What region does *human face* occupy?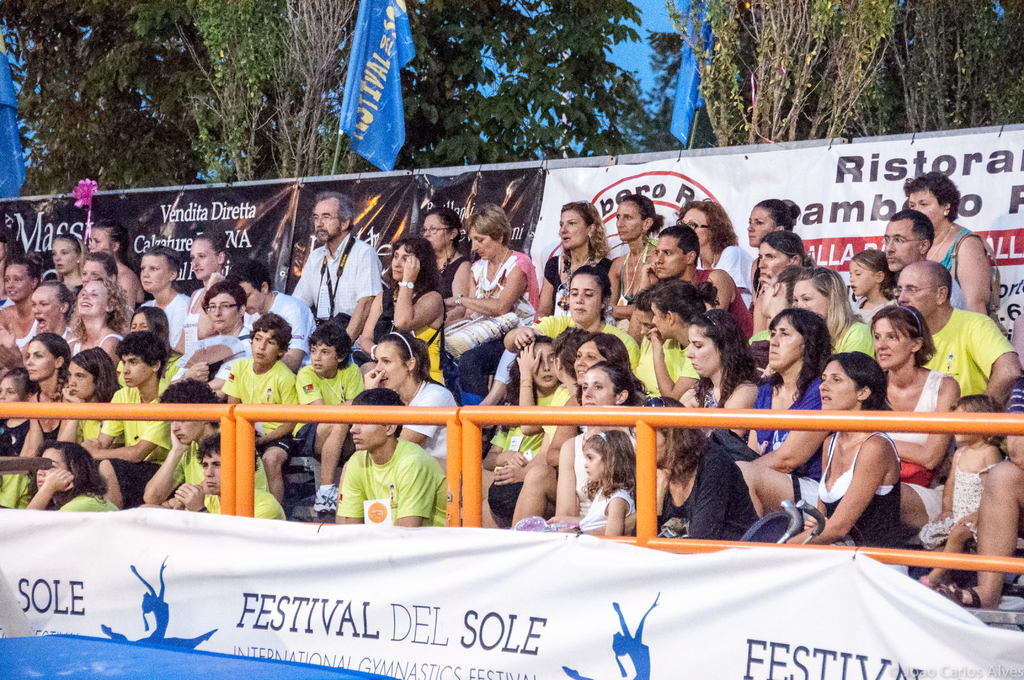
213,291,235,329.
